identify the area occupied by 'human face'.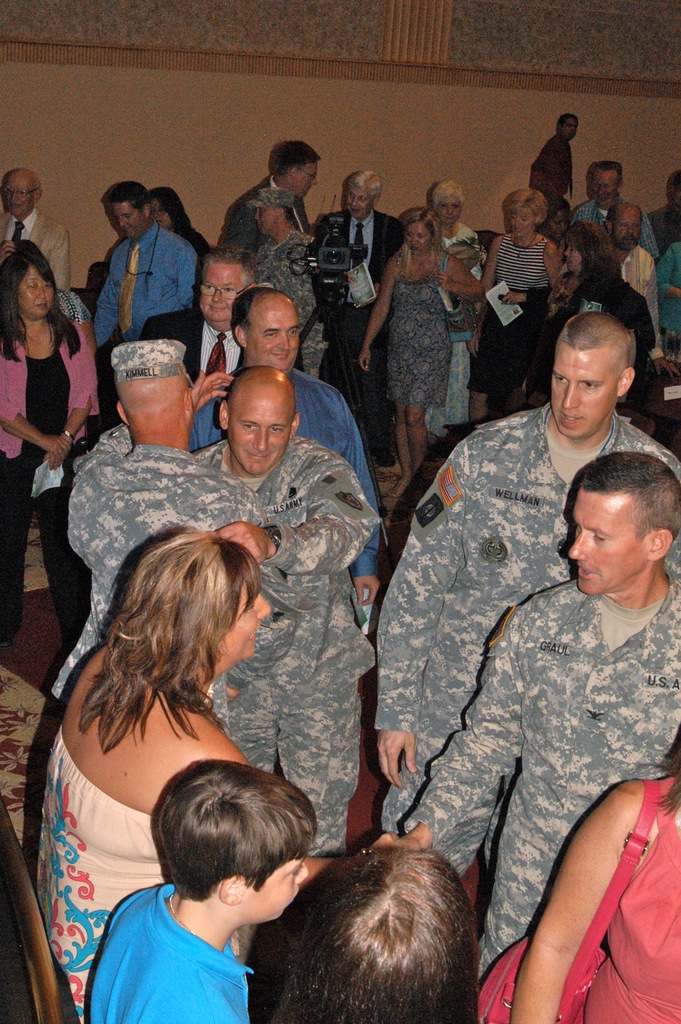
Area: x1=566, y1=118, x2=577, y2=141.
